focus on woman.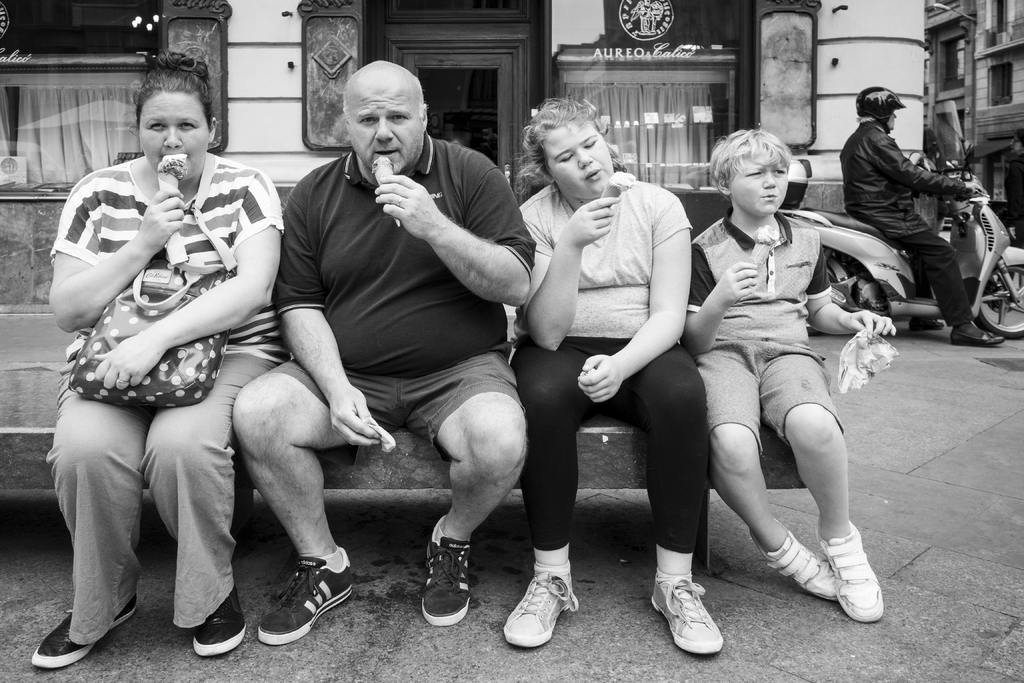
Focused at 38/60/285/671.
